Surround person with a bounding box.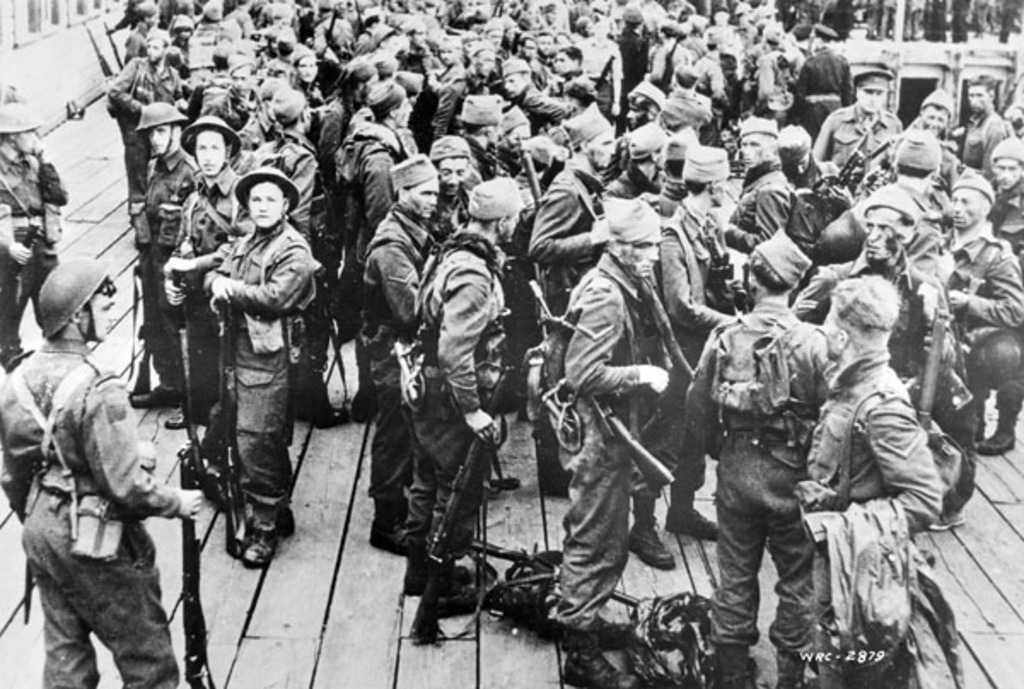
bbox=(812, 70, 908, 193).
